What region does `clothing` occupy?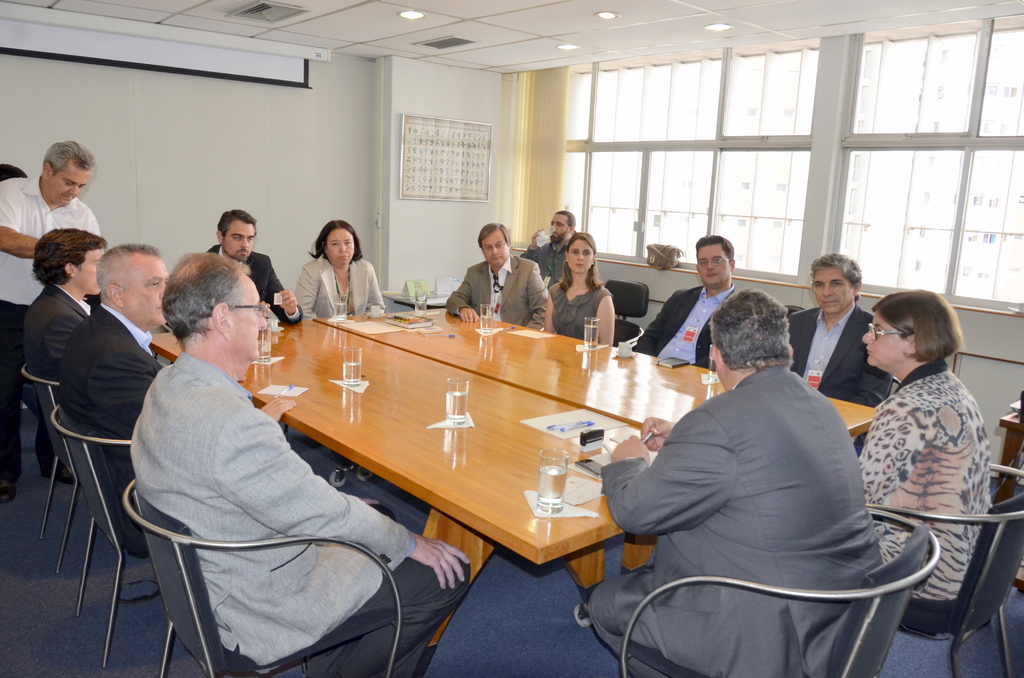
522 245 568 278.
